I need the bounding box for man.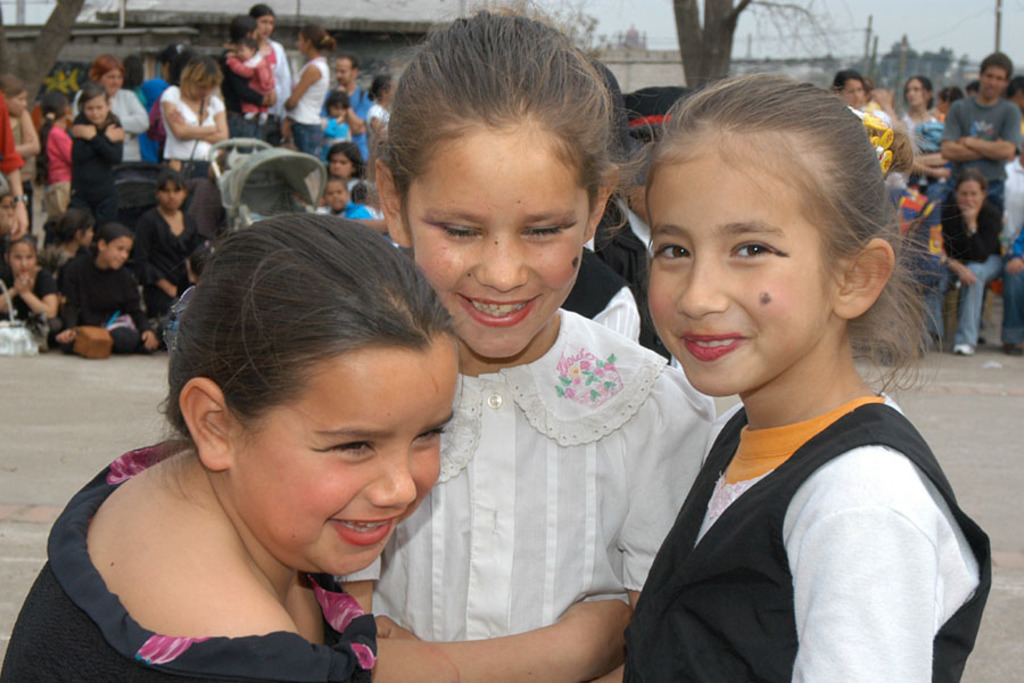
Here it is: BBox(938, 51, 1023, 214).
